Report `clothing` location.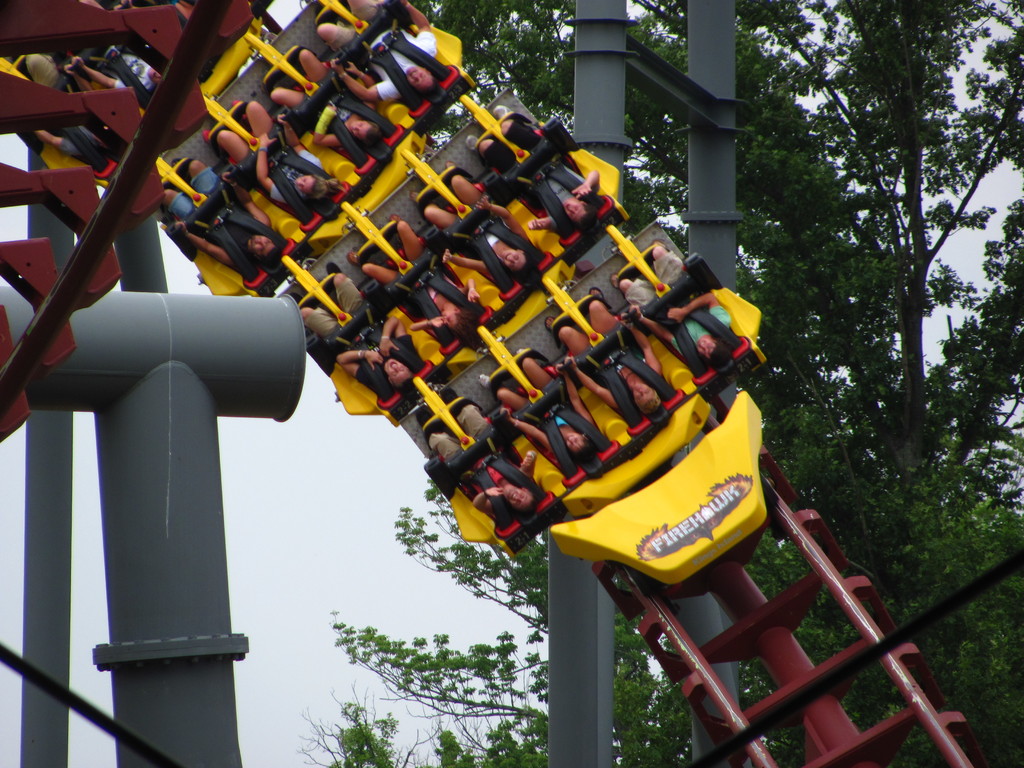
Report: BBox(228, 127, 317, 199).
